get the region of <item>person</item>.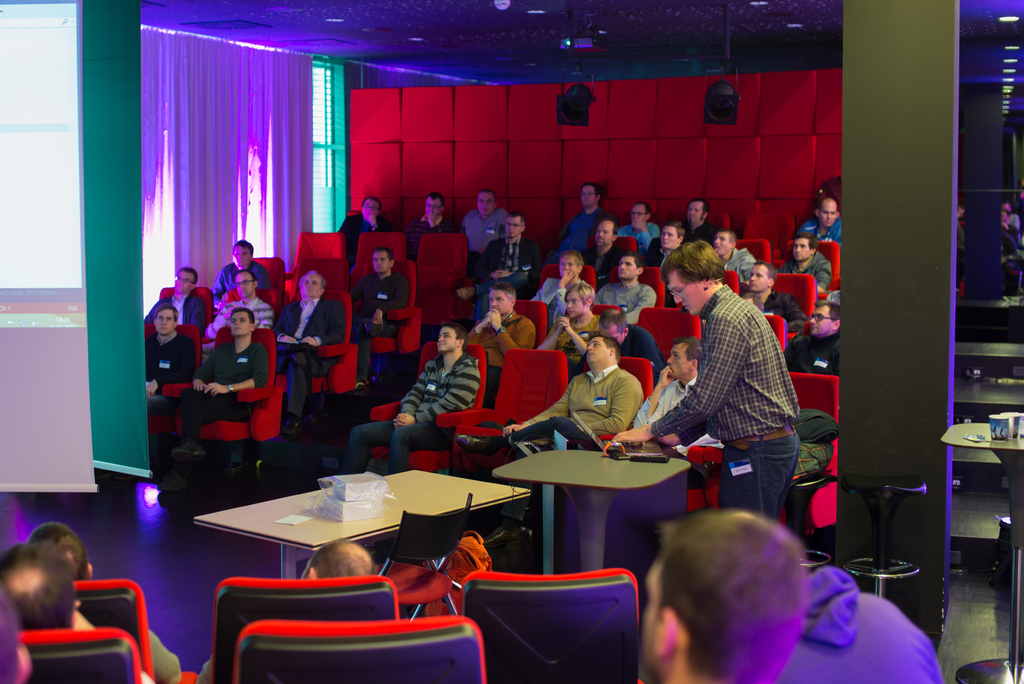
[left=143, top=266, right=206, bottom=336].
